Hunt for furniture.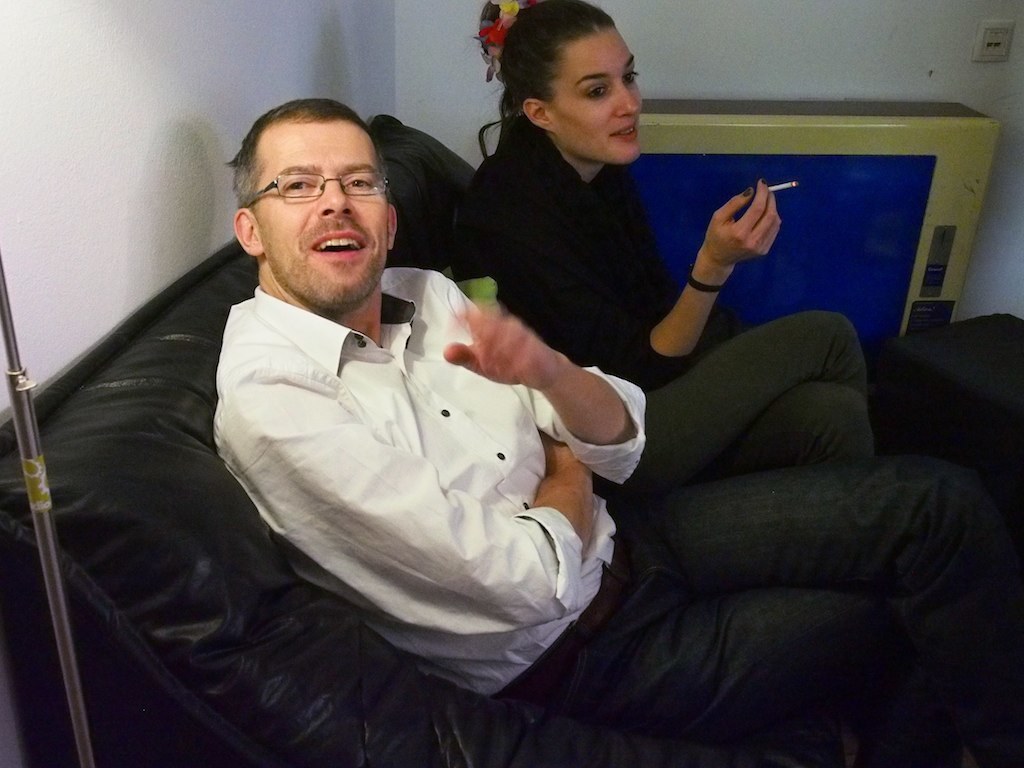
Hunted down at (0, 112, 849, 767).
